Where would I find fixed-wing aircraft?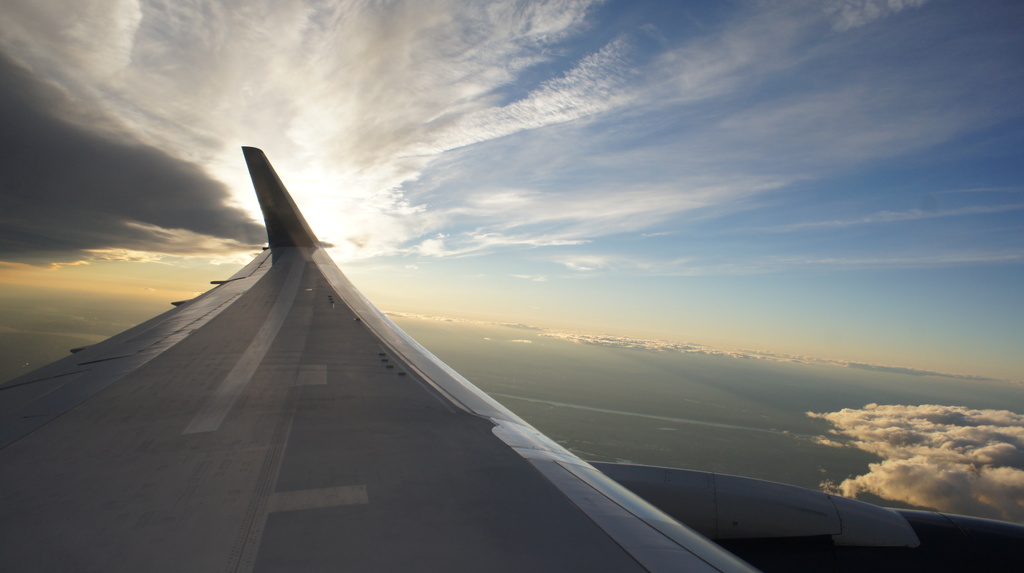
At [x1=0, y1=143, x2=751, y2=572].
